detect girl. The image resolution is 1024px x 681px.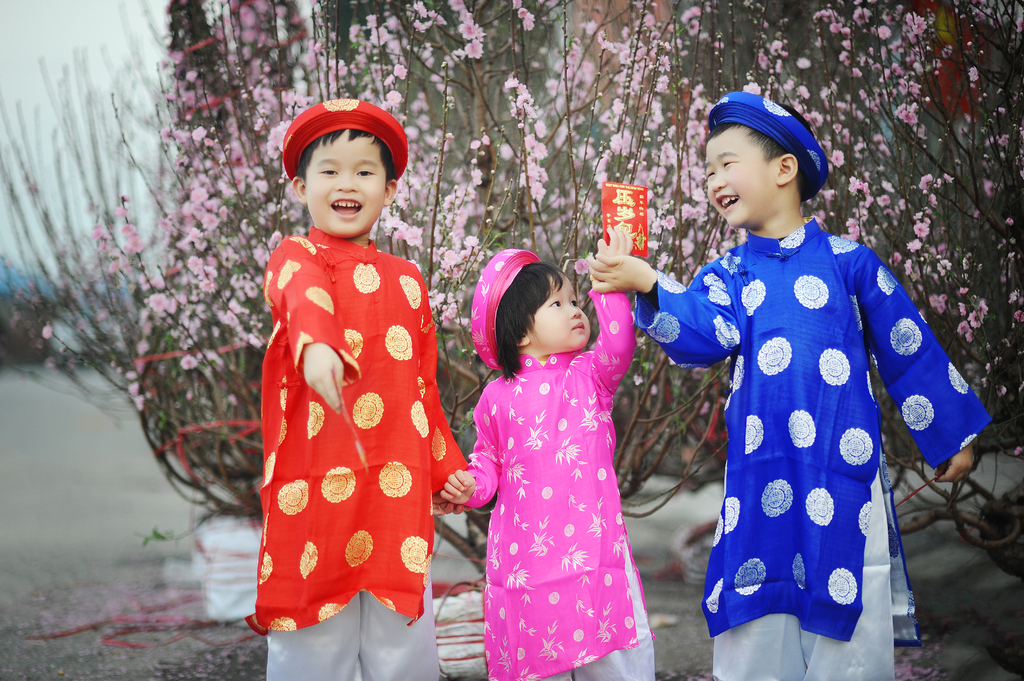
box(439, 225, 656, 680).
